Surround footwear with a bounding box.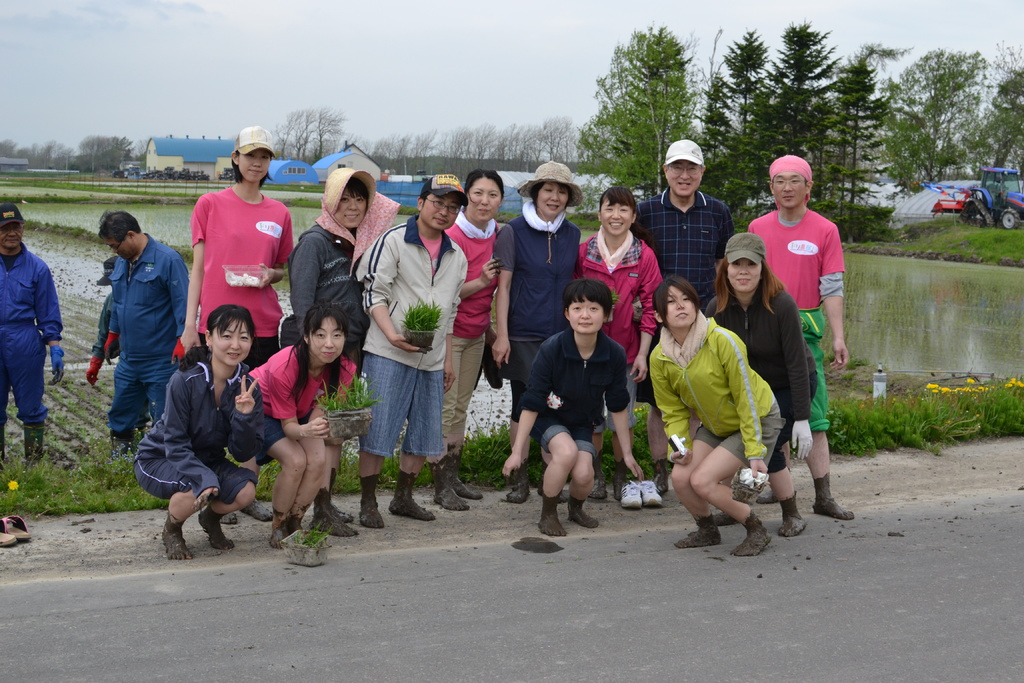
812,473,860,513.
